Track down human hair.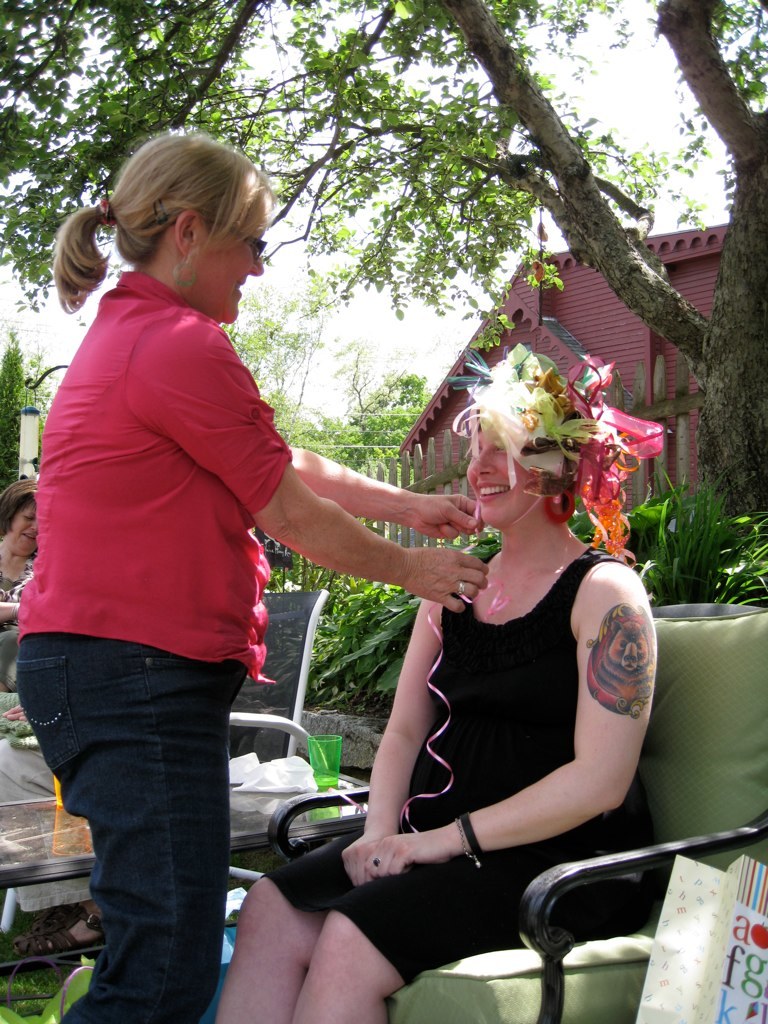
Tracked to BBox(46, 132, 282, 320).
